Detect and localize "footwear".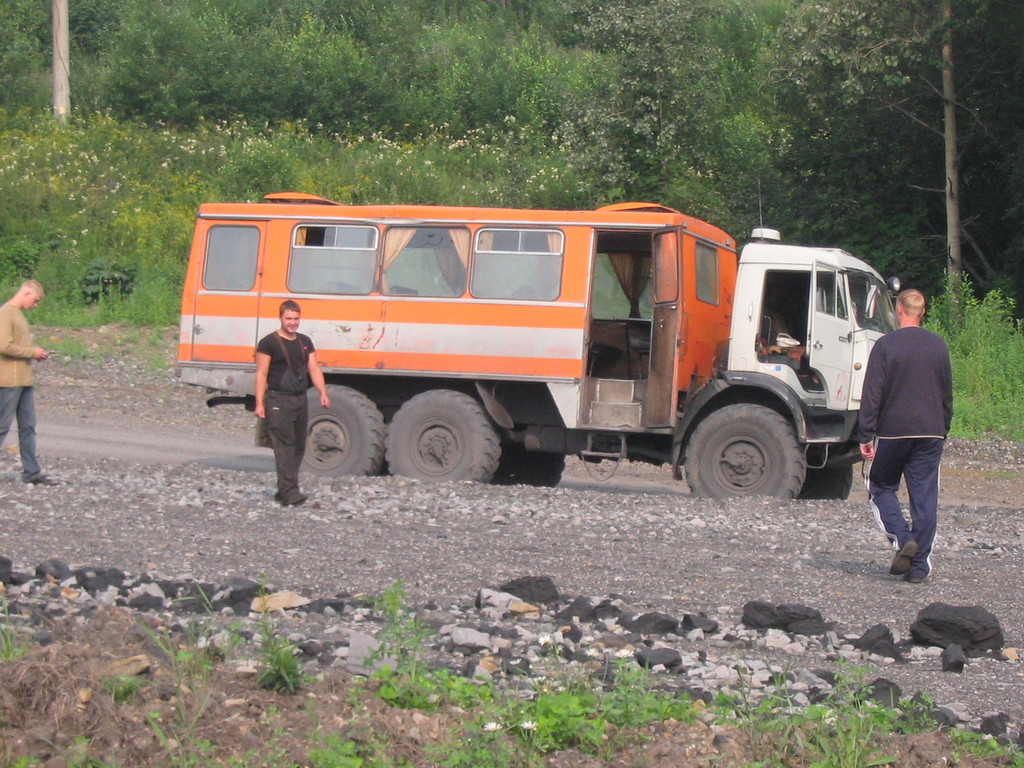
Localized at box=[28, 474, 52, 484].
